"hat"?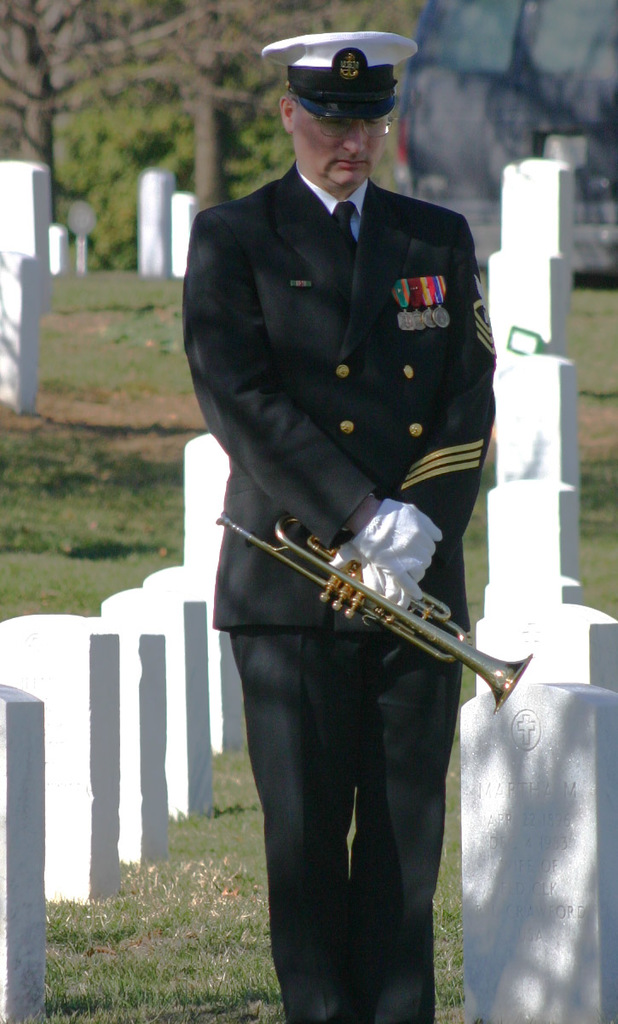
(x1=259, y1=26, x2=421, y2=122)
